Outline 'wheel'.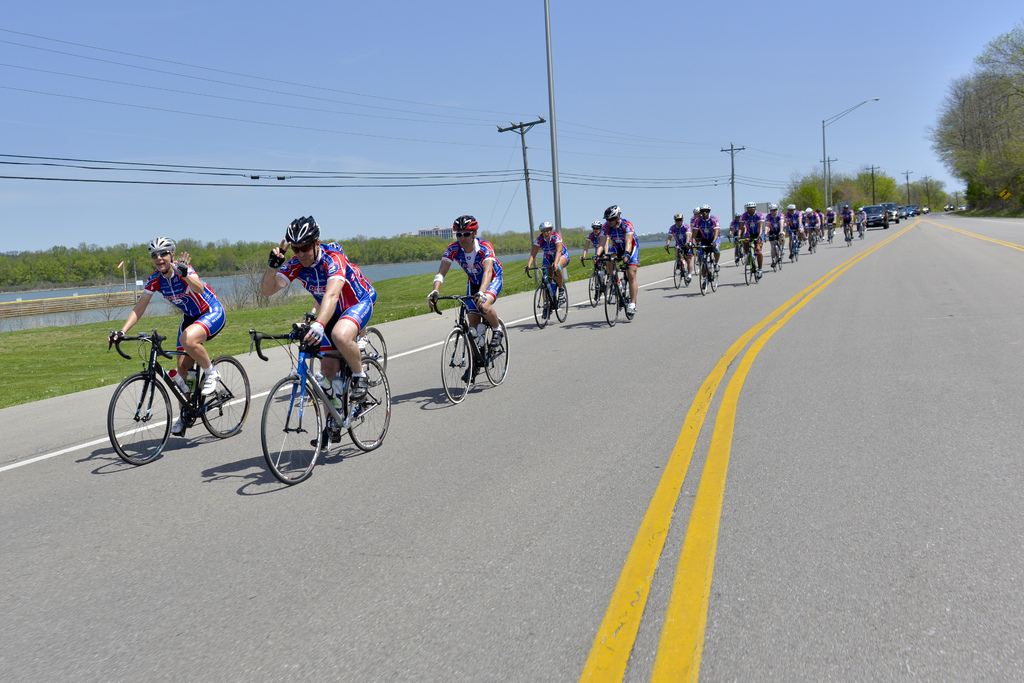
Outline: pyautogui.locateOnScreen(829, 228, 834, 249).
